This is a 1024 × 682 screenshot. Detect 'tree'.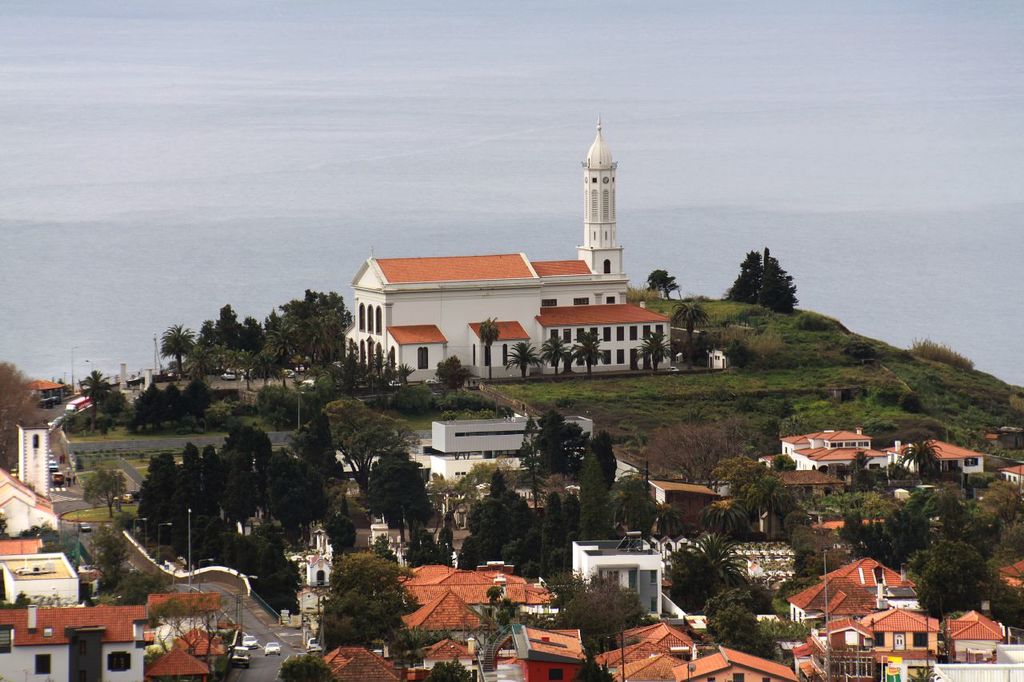
bbox=[414, 656, 474, 681].
